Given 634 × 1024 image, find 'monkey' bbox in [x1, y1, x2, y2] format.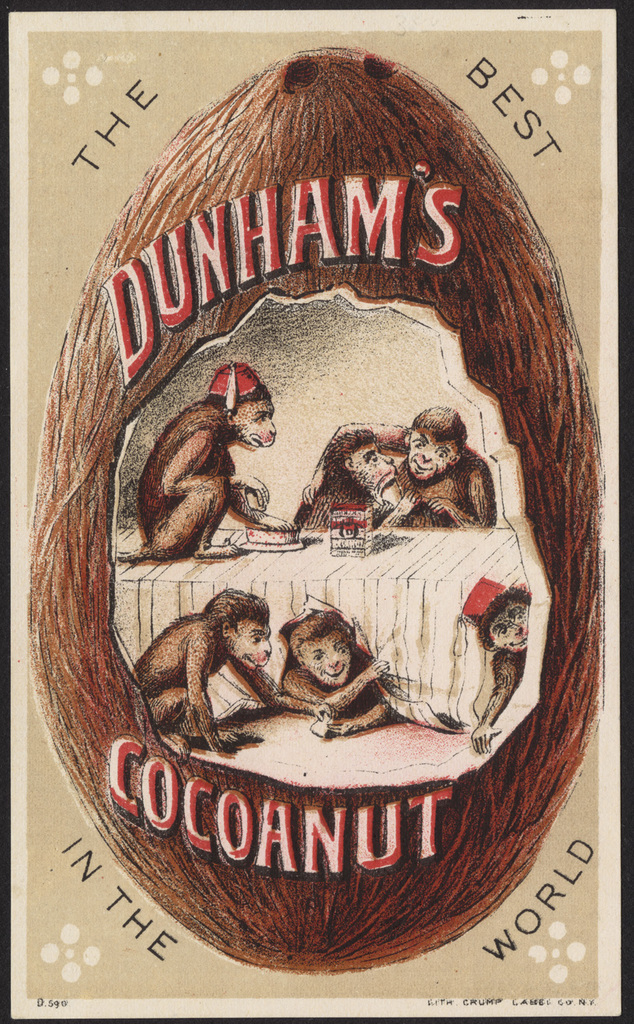
[279, 605, 396, 736].
